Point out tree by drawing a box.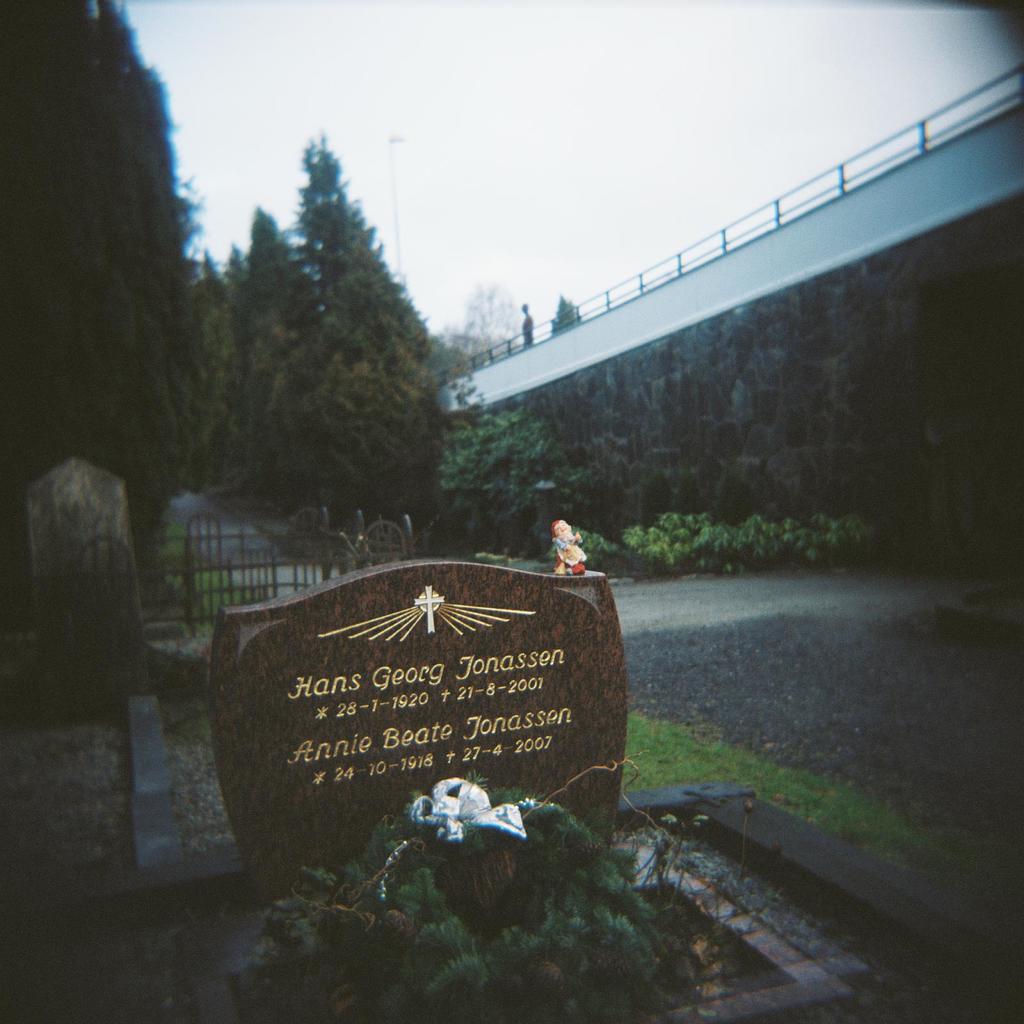
<bbox>434, 409, 588, 557</bbox>.
